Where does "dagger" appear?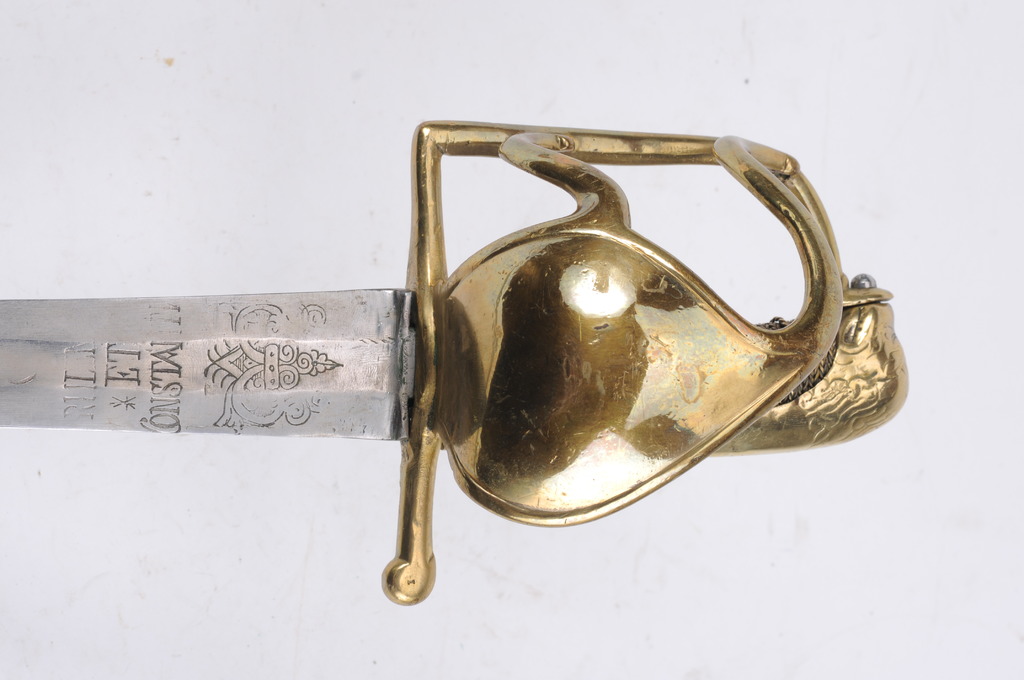
Appears at [1, 122, 912, 608].
